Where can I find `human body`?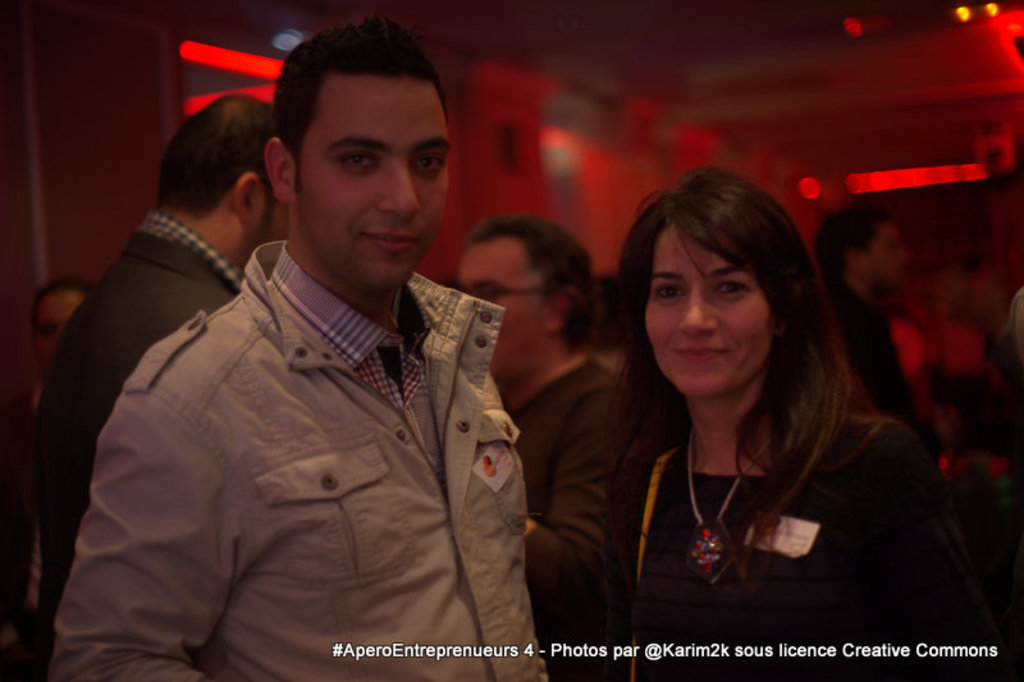
You can find it at l=508, t=351, r=659, b=681.
